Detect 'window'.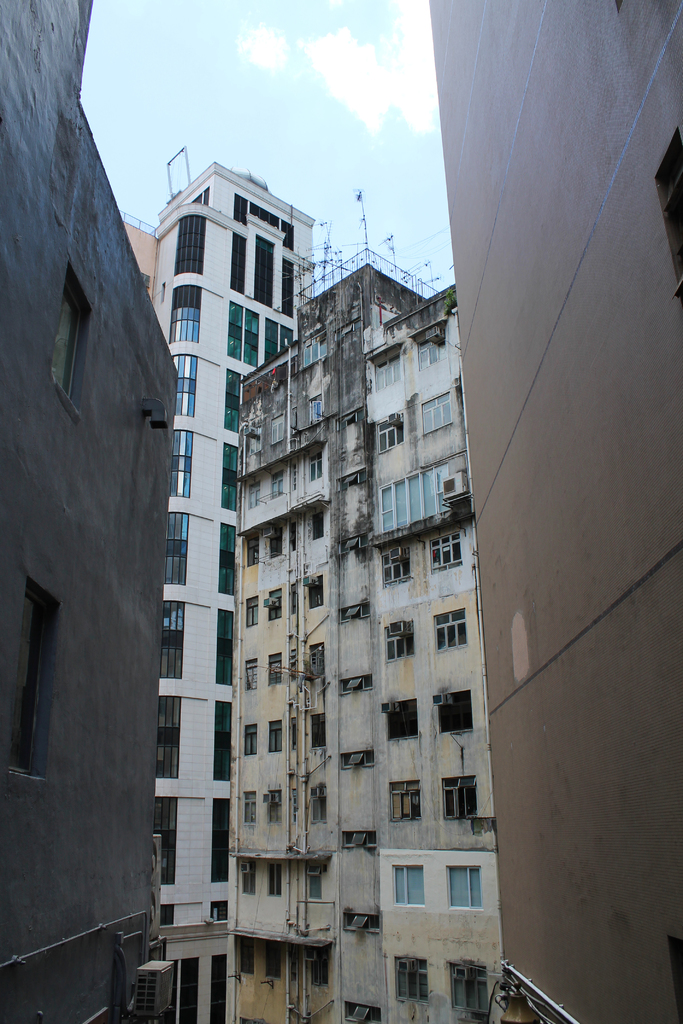
Detected at 343,909,380,929.
